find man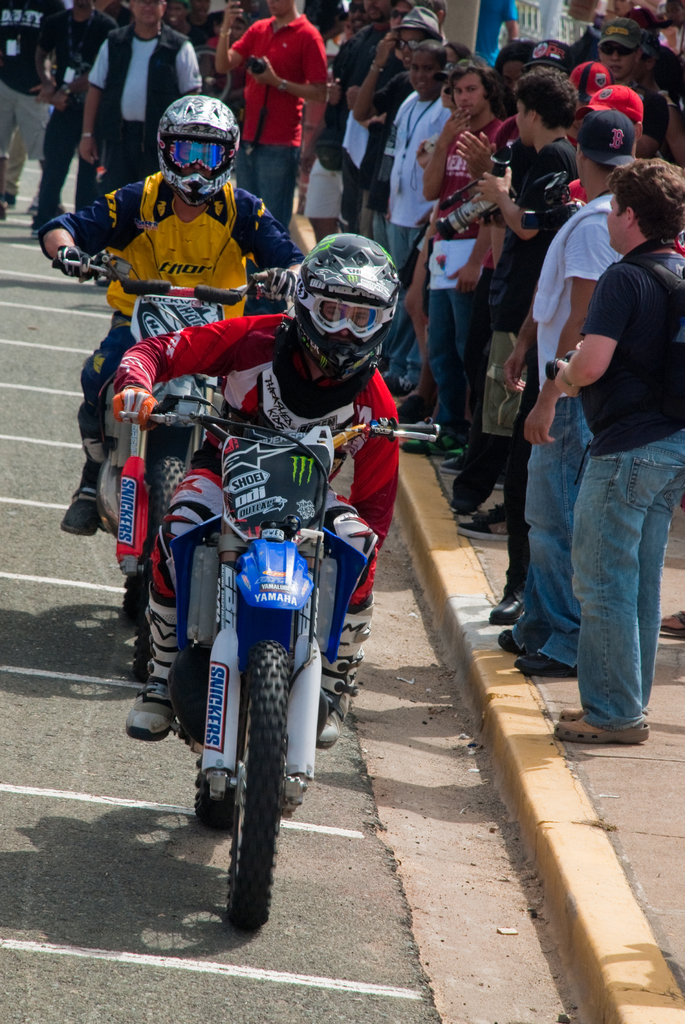
(107,246,407,739)
